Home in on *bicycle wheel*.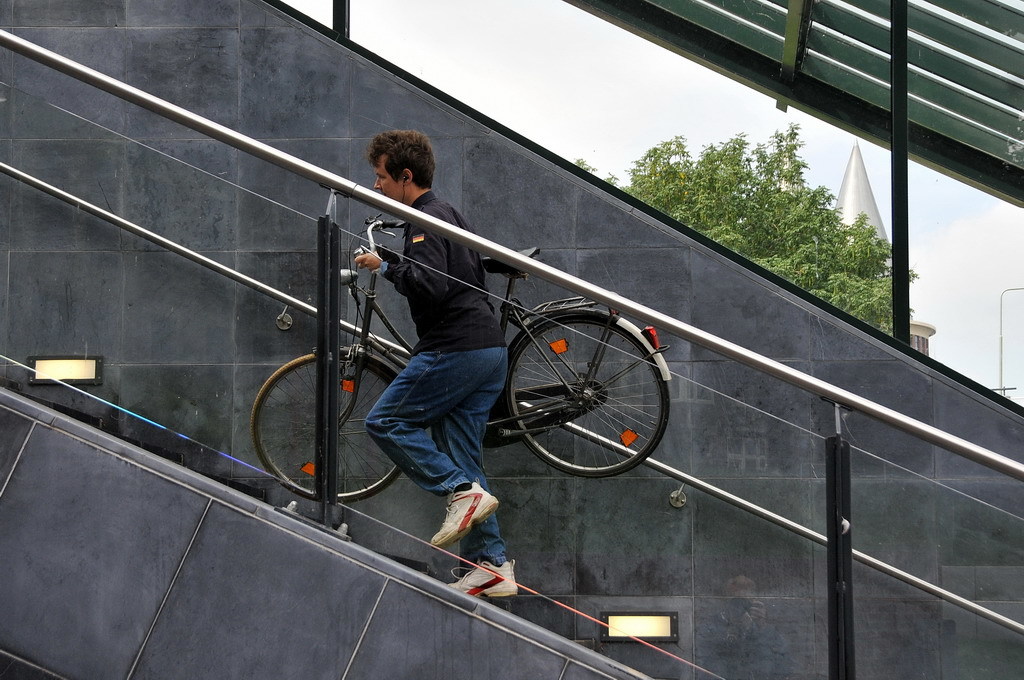
Homed in at x1=251 y1=355 x2=412 y2=502.
